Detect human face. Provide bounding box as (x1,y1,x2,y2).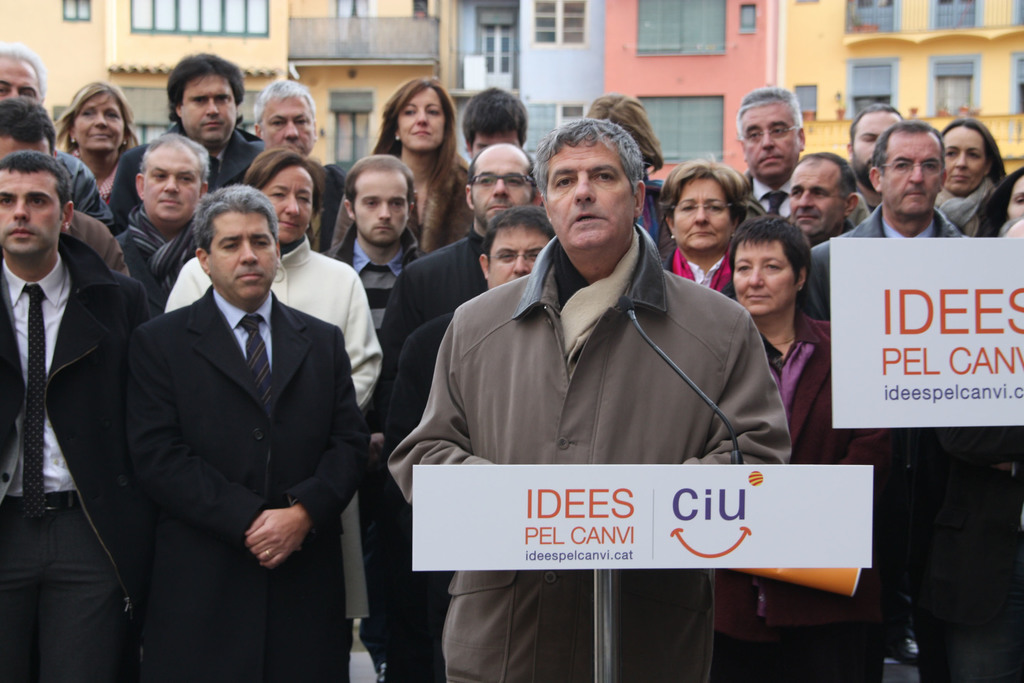
(0,138,50,160).
